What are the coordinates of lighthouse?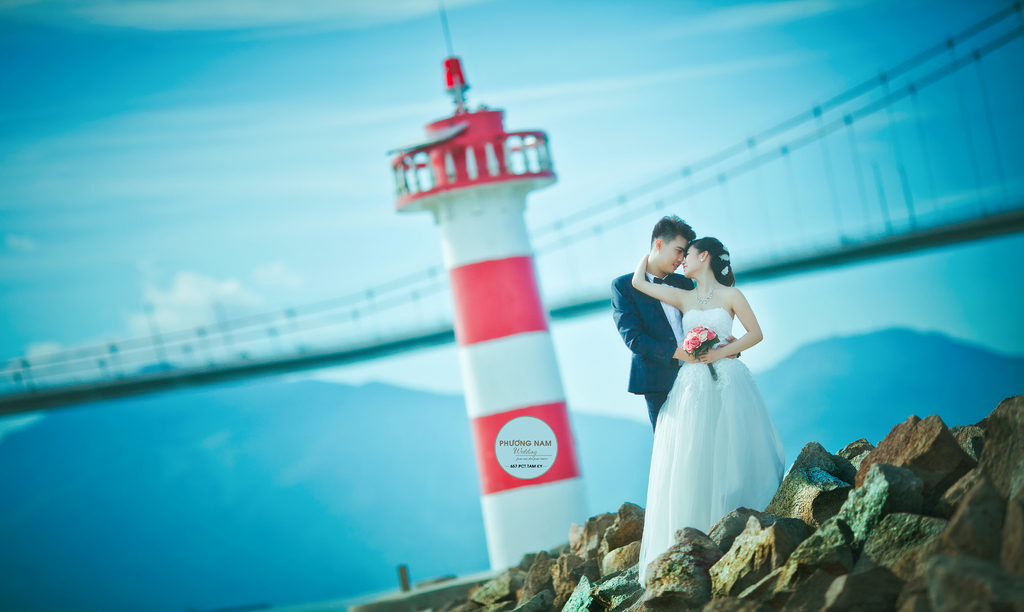
392,0,589,576.
